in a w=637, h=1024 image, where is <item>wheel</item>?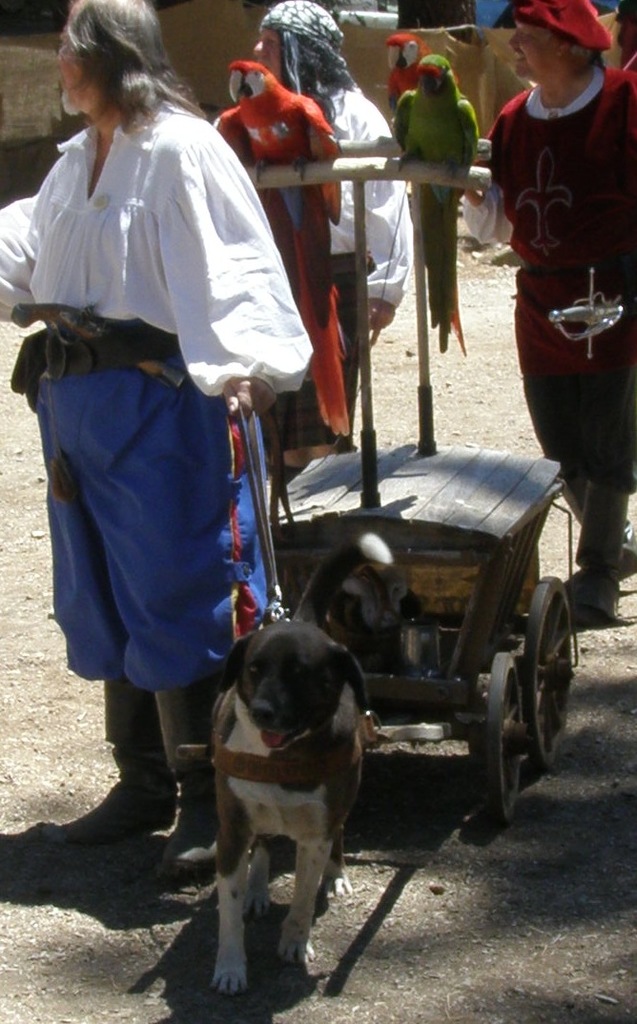
[520,570,574,772].
